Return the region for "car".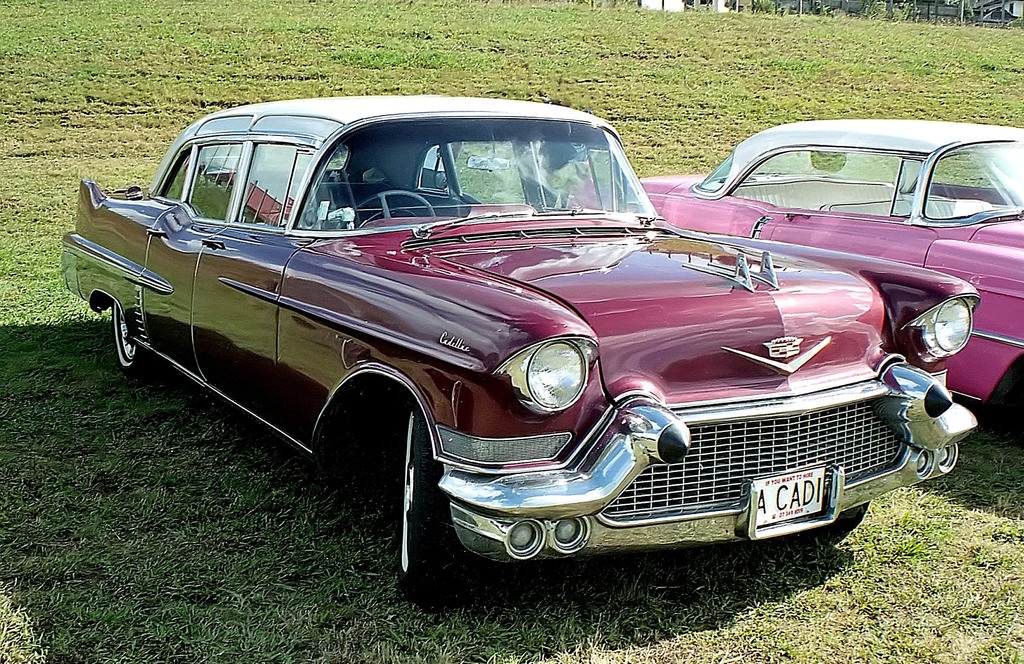
rect(577, 118, 1023, 434).
